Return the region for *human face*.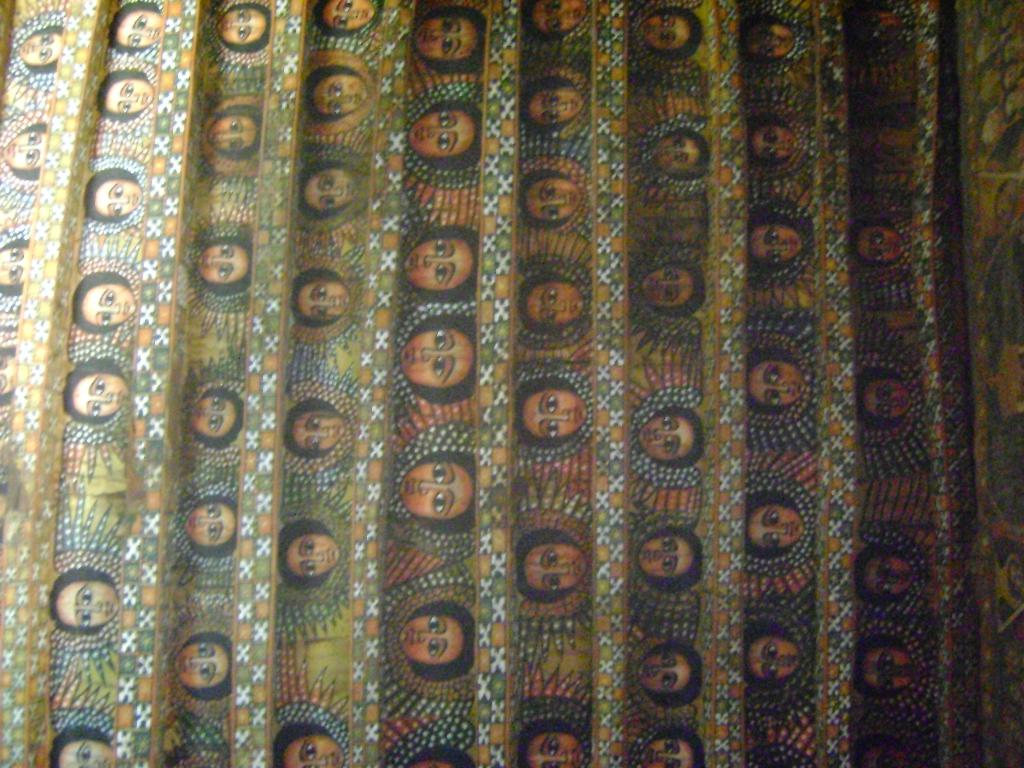
398, 461, 475, 524.
